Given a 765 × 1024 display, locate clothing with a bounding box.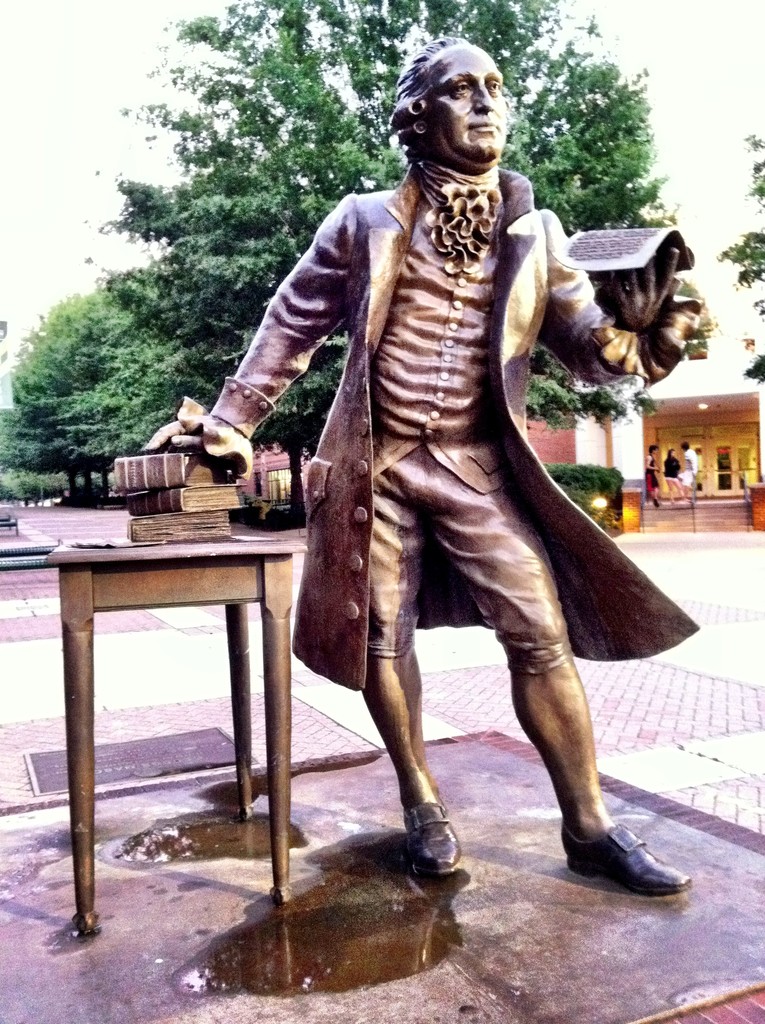
Located: left=234, top=129, right=658, bottom=728.
